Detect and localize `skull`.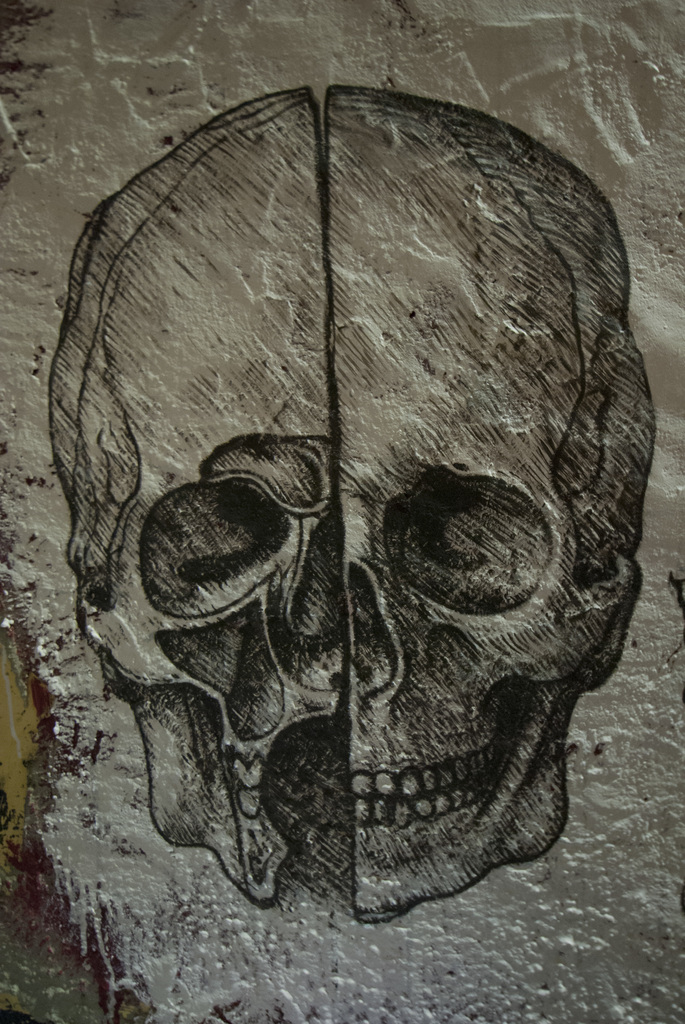
Localized at BBox(61, 86, 658, 918).
